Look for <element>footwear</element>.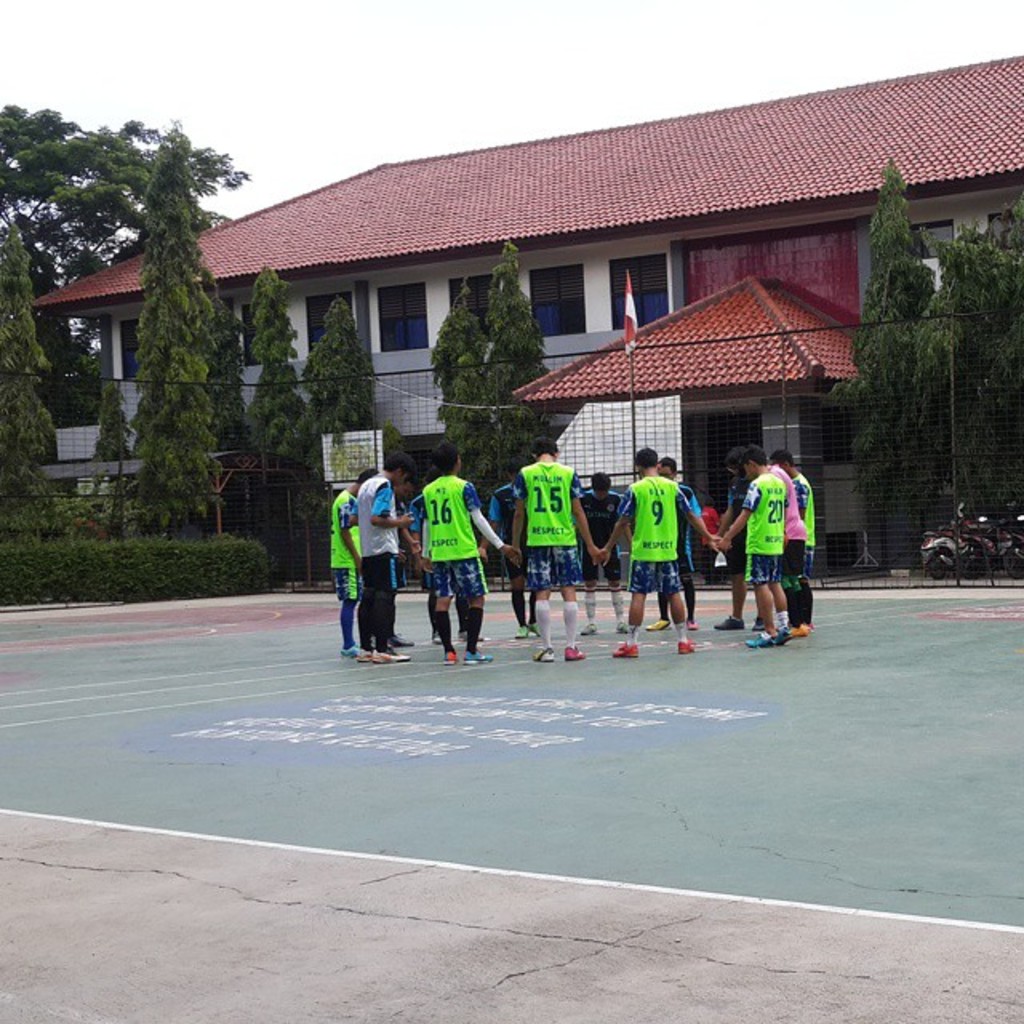
Found: (x1=744, y1=630, x2=773, y2=648).
